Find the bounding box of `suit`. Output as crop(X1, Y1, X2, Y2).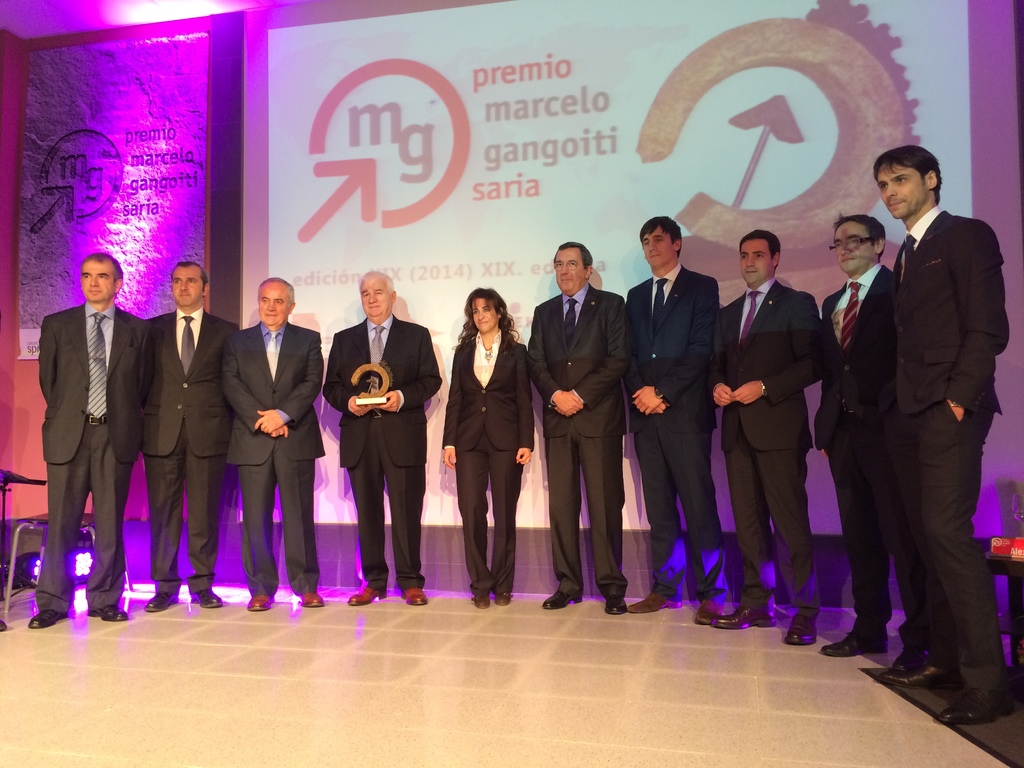
crop(321, 314, 440, 591).
